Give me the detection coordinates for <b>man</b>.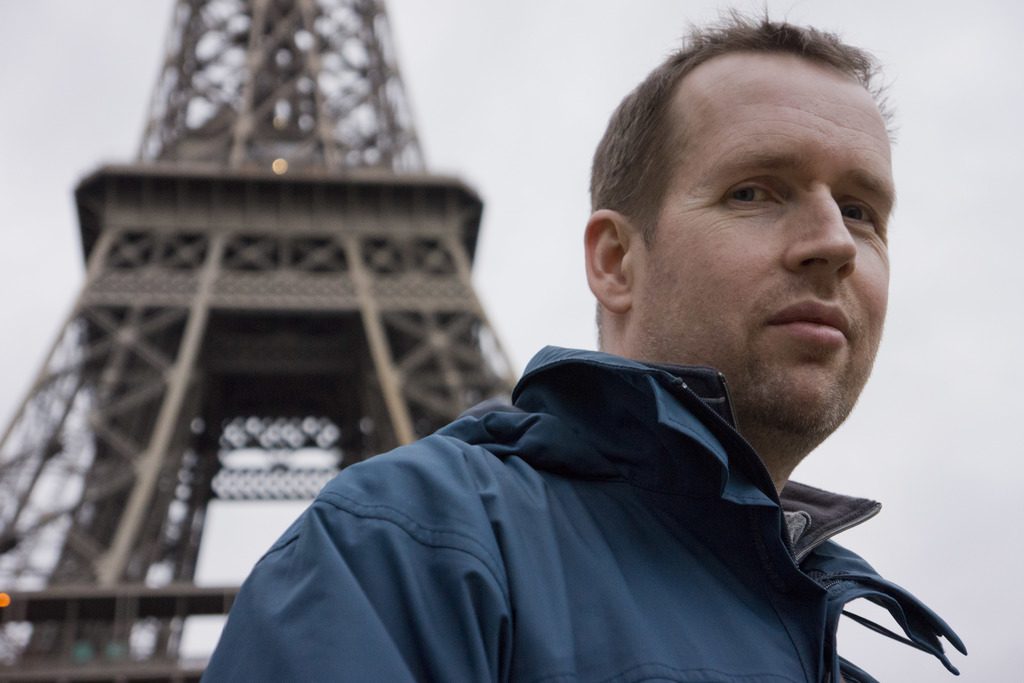
<box>207,0,966,682</box>.
